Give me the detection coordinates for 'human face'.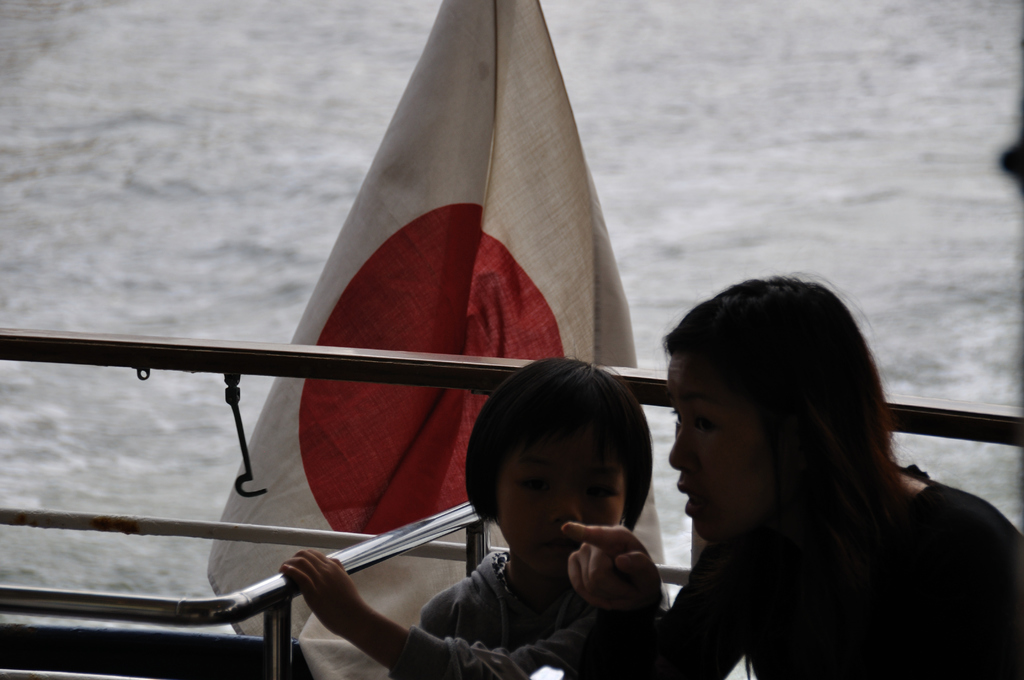
[499,438,636,572].
